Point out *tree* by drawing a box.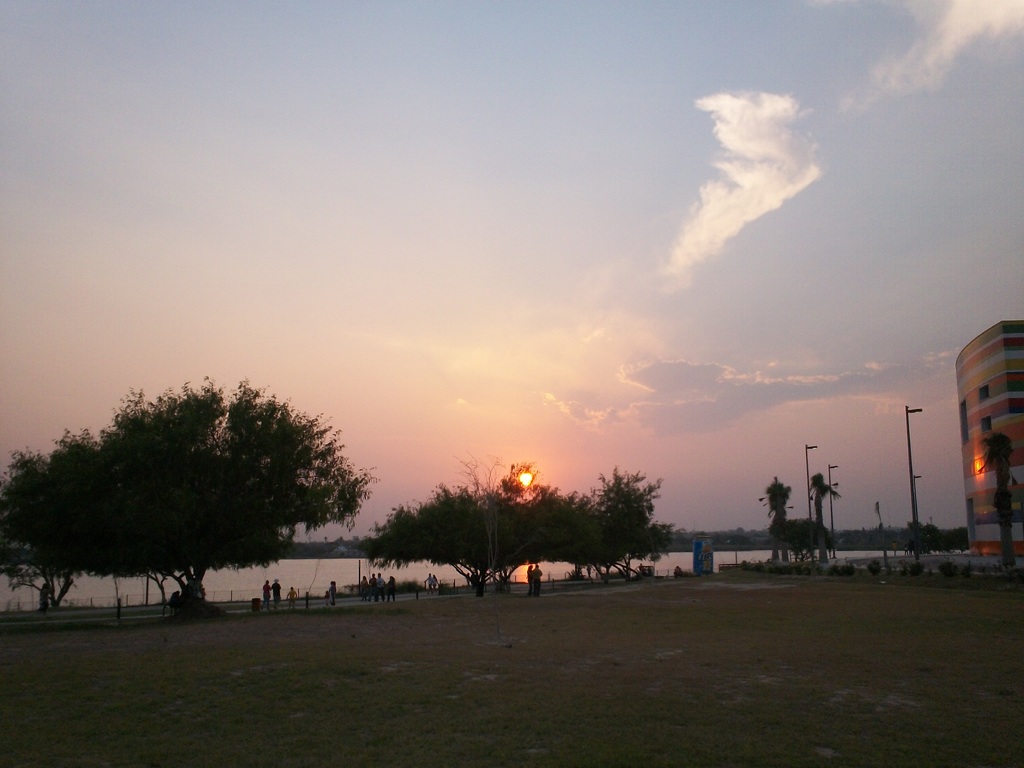
[x1=102, y1=380, x2=376, y2=621].
